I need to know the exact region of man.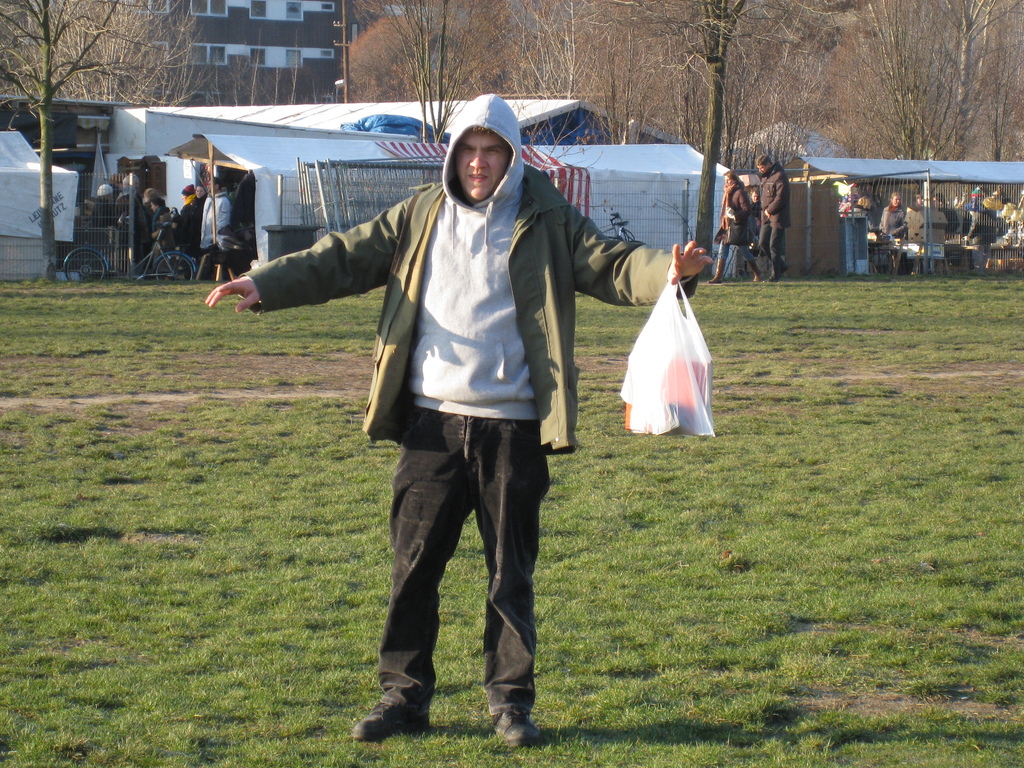
Region: box=[867, 191, 908, 241].
